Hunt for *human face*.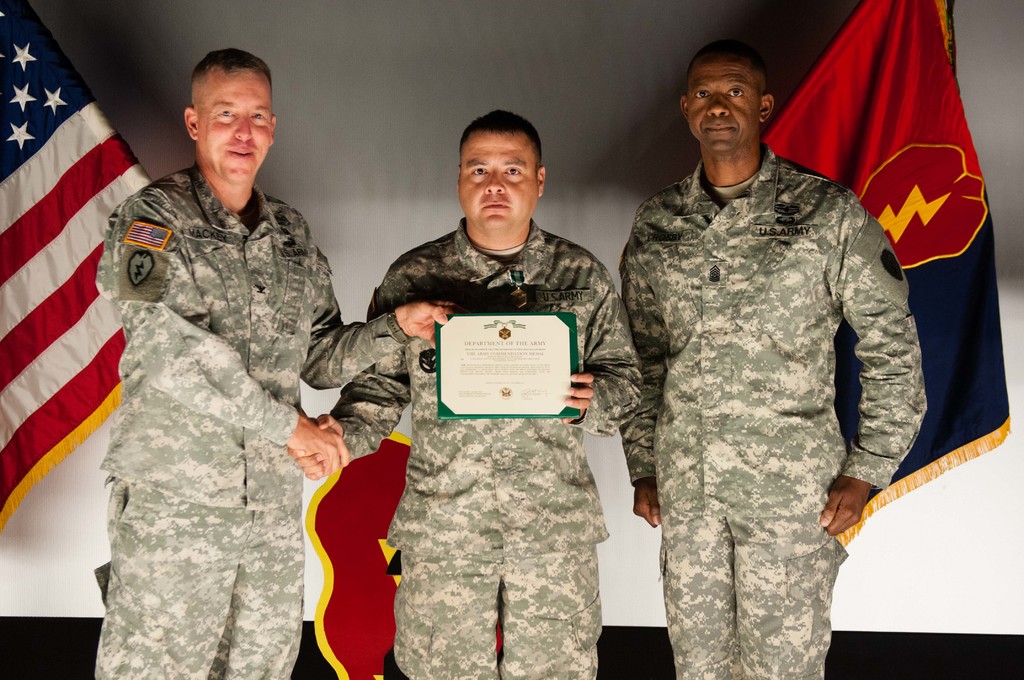
Hunted down at locate(195, 69, 274, 184).
